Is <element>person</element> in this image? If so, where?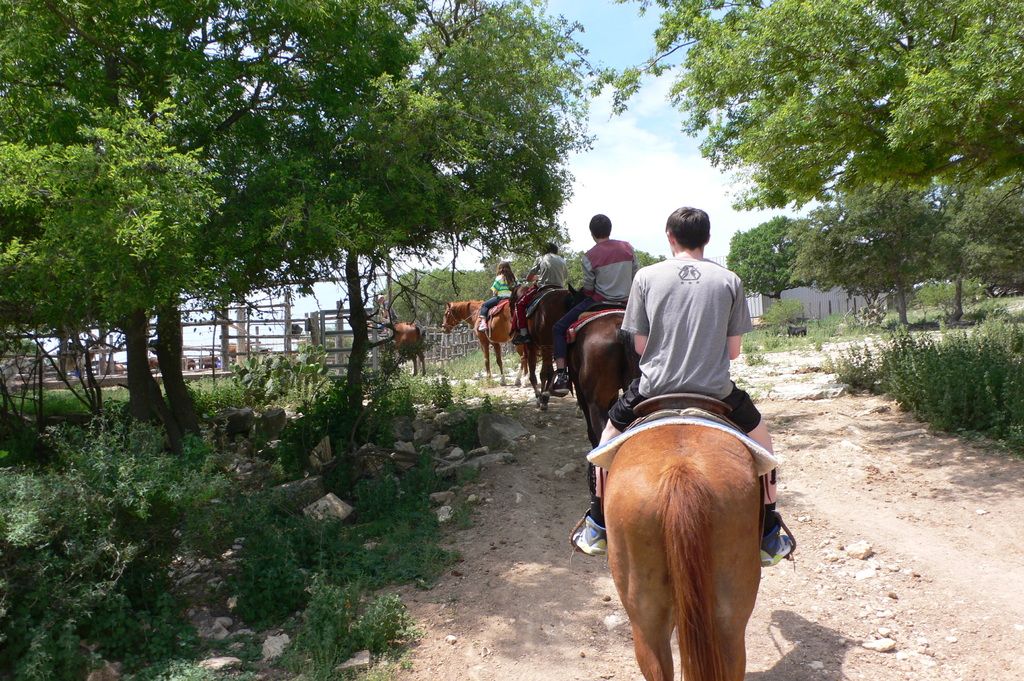
Yes, at select_region(582, 208, 641, 303).
